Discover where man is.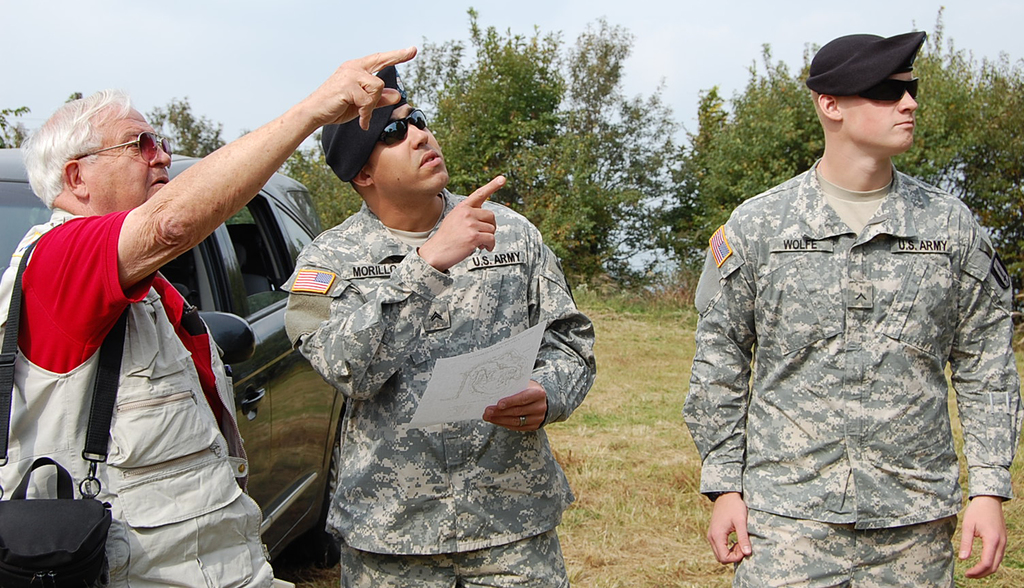
Discovered at <bbox>280, 57, 604, 587</bbox>.
